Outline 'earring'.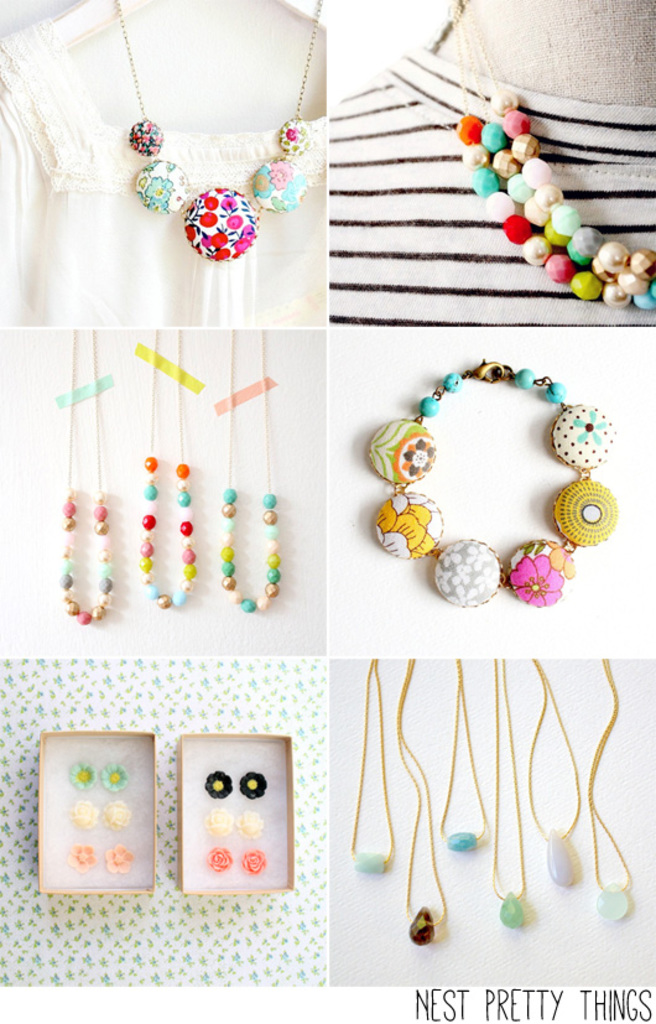
Outline: (x1=205, y1=769, x2=230, y2=800).
